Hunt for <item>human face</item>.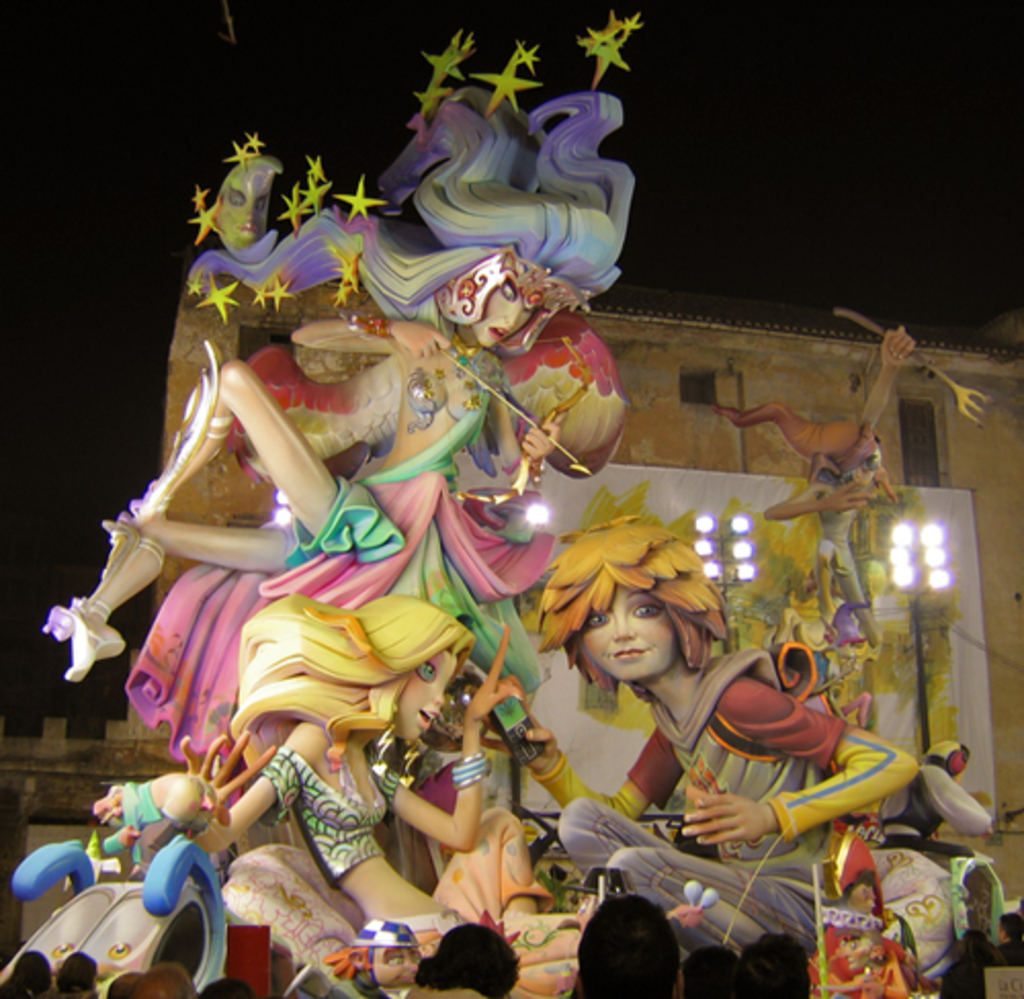
Hunted down at select_region(389, 651, 461, 745).
